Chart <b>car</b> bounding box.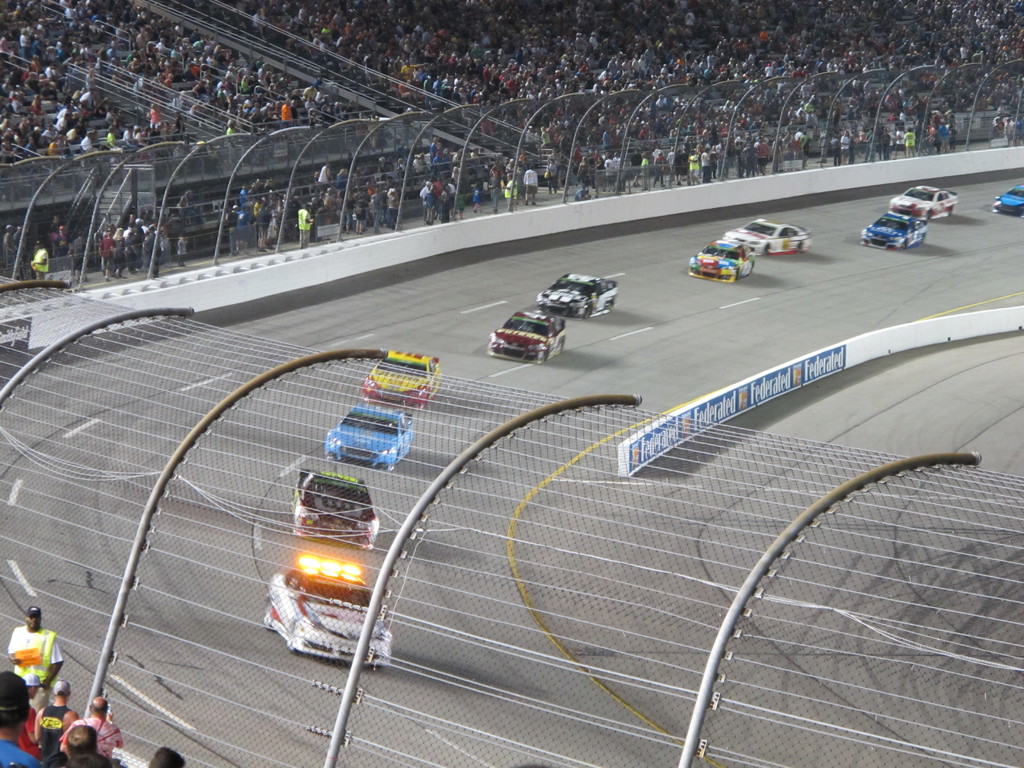
Charted: {"left": 895, "top": 180, "right": 964, "bottom": 218}.
